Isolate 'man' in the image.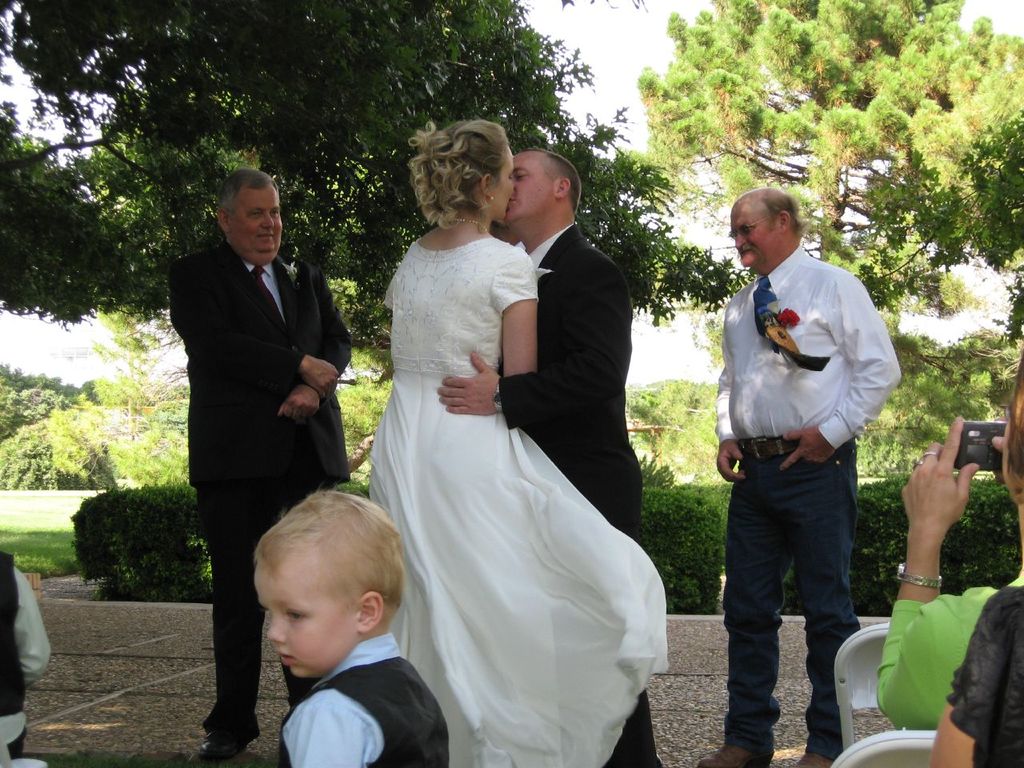
Isolated region: [left=438, top=154, right=663, bottom=767].
